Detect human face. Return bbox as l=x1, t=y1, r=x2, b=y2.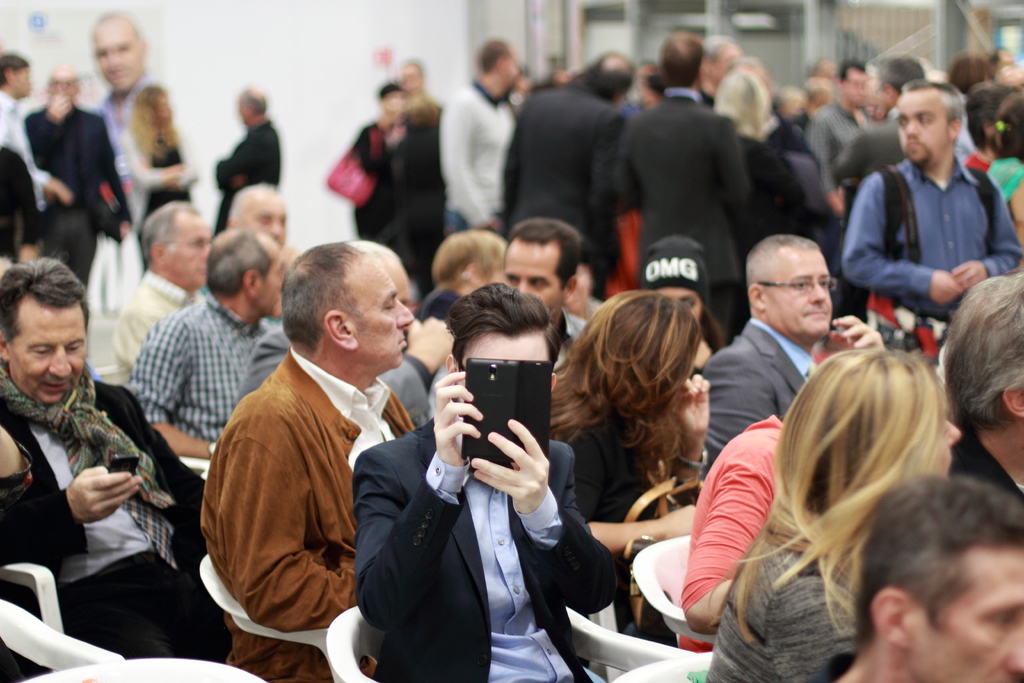
l=492, t=233, r=572, b=327.
